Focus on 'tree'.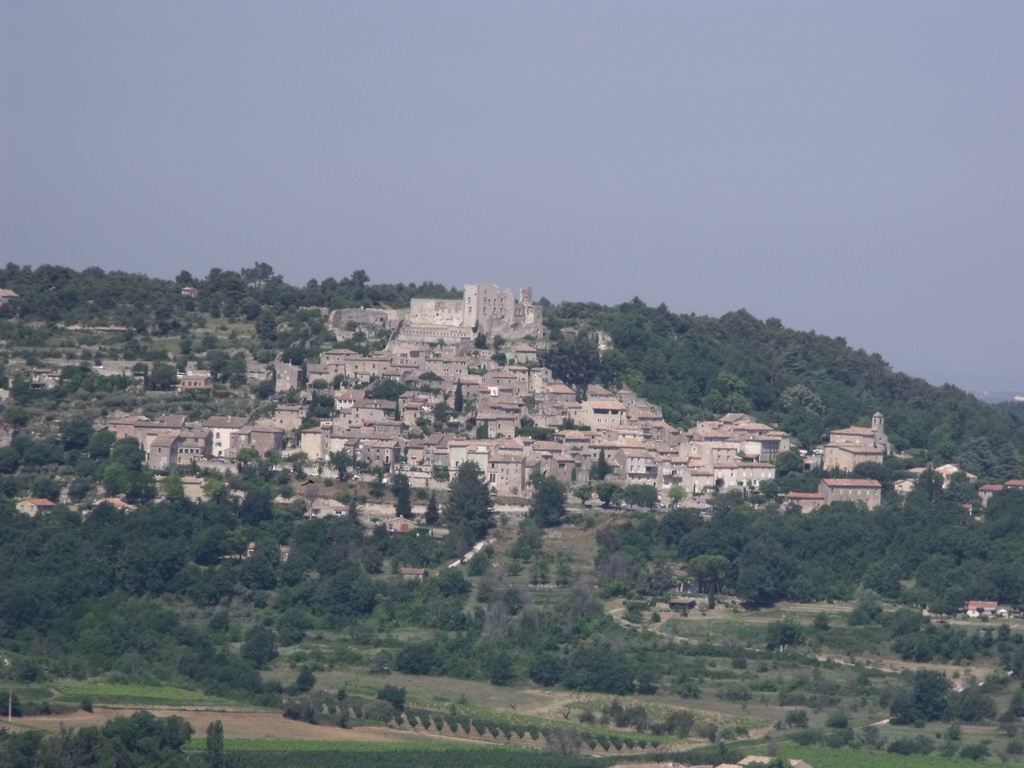
Focused at box=[207, 476, 227, 499].
